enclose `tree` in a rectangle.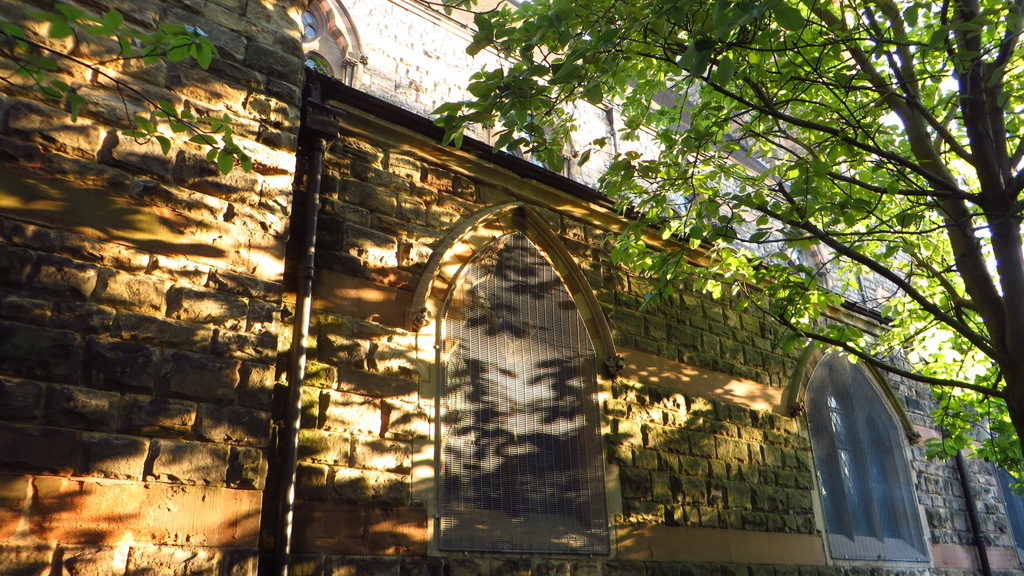
[left=414, top=0, right=1023, bottom=497].
